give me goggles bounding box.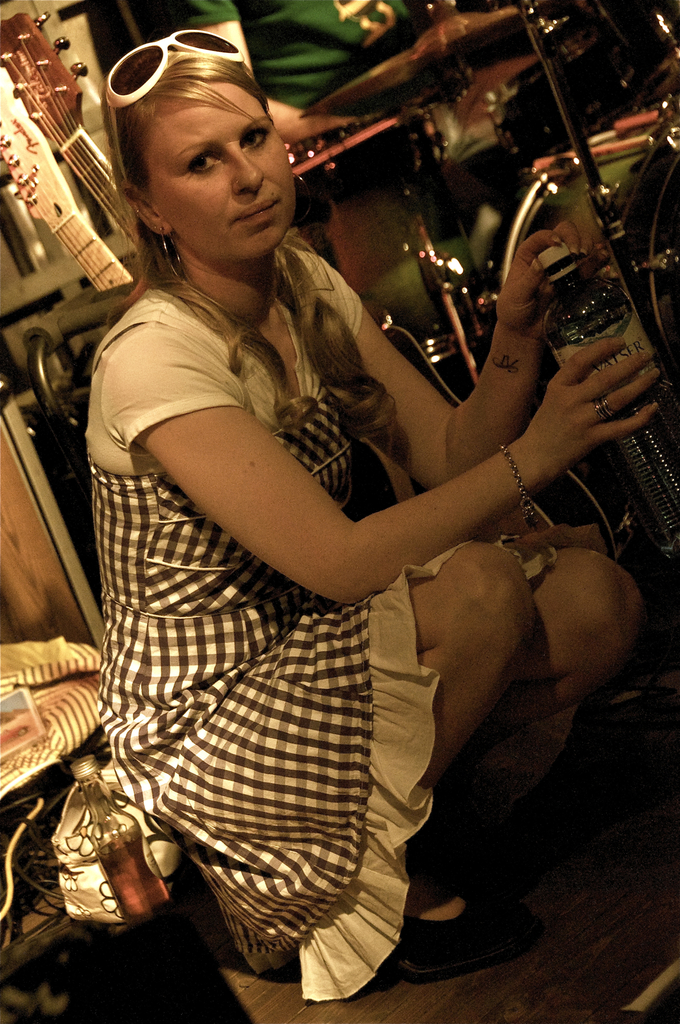
[104, 23, 245, 171].
